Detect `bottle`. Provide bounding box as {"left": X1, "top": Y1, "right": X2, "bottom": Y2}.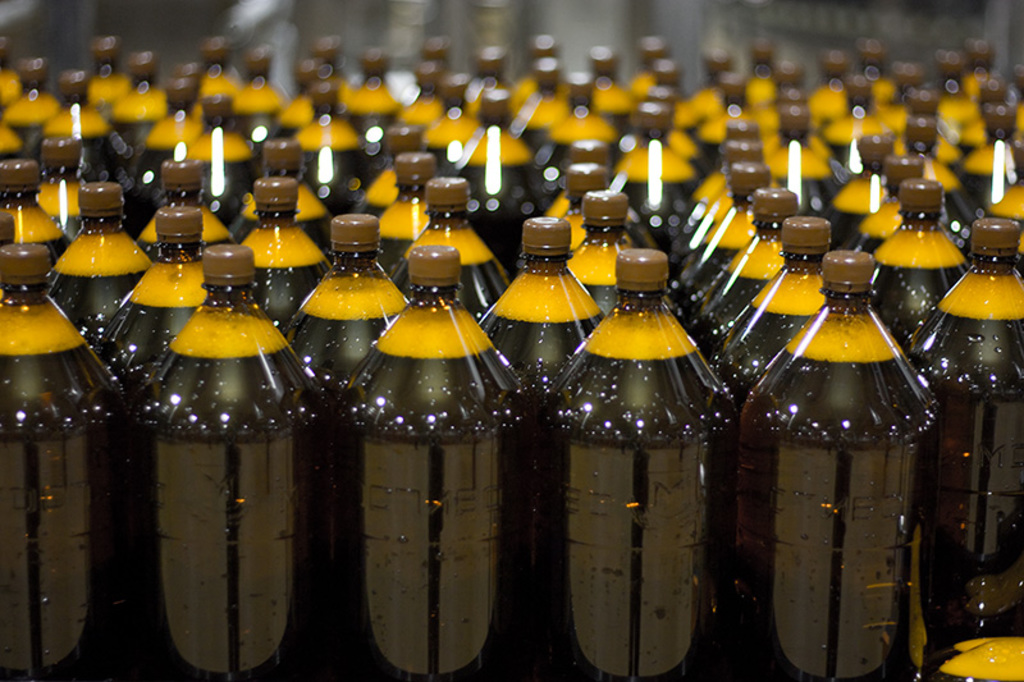
{"left": 767, "top": 59, "right": 803, "bottom": 100}.
